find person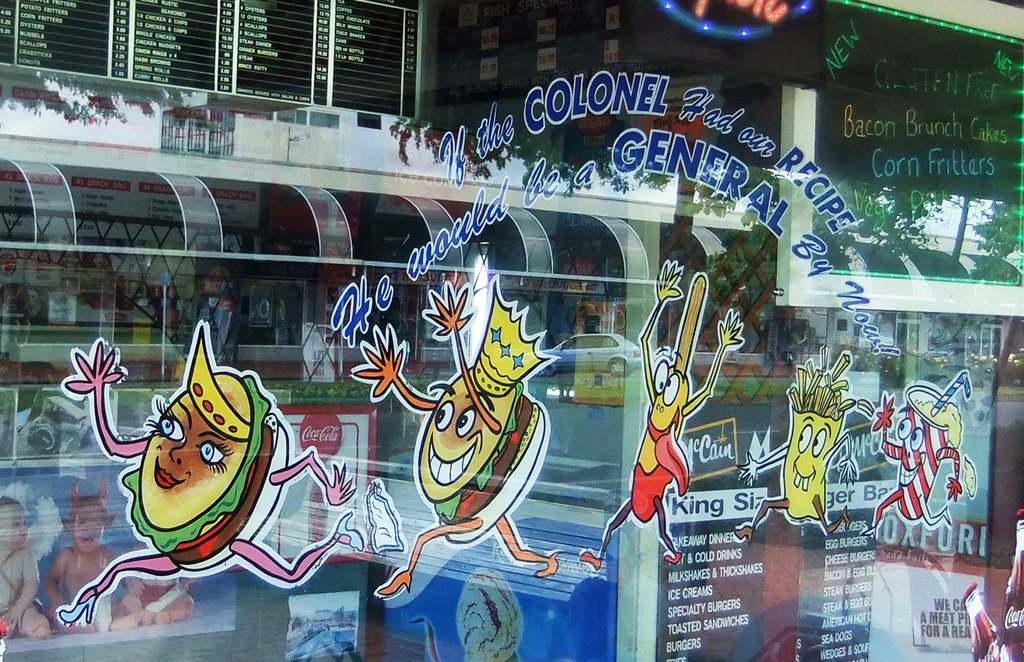
box=[117, 532, 211, 627]
